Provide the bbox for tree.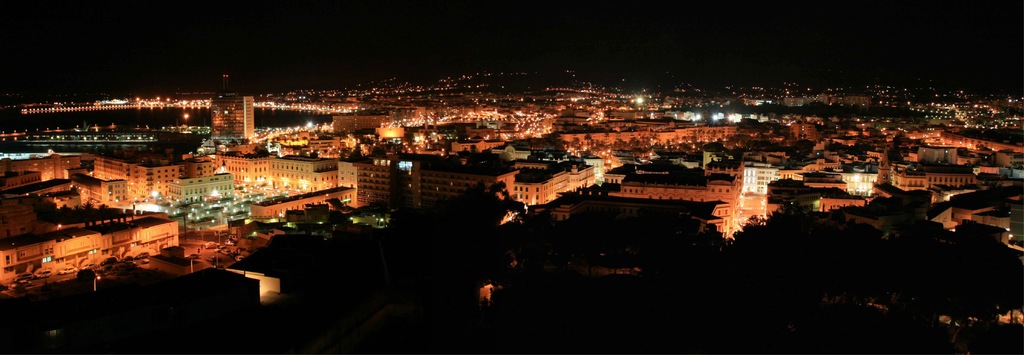
(77, 198, 88, 225).
